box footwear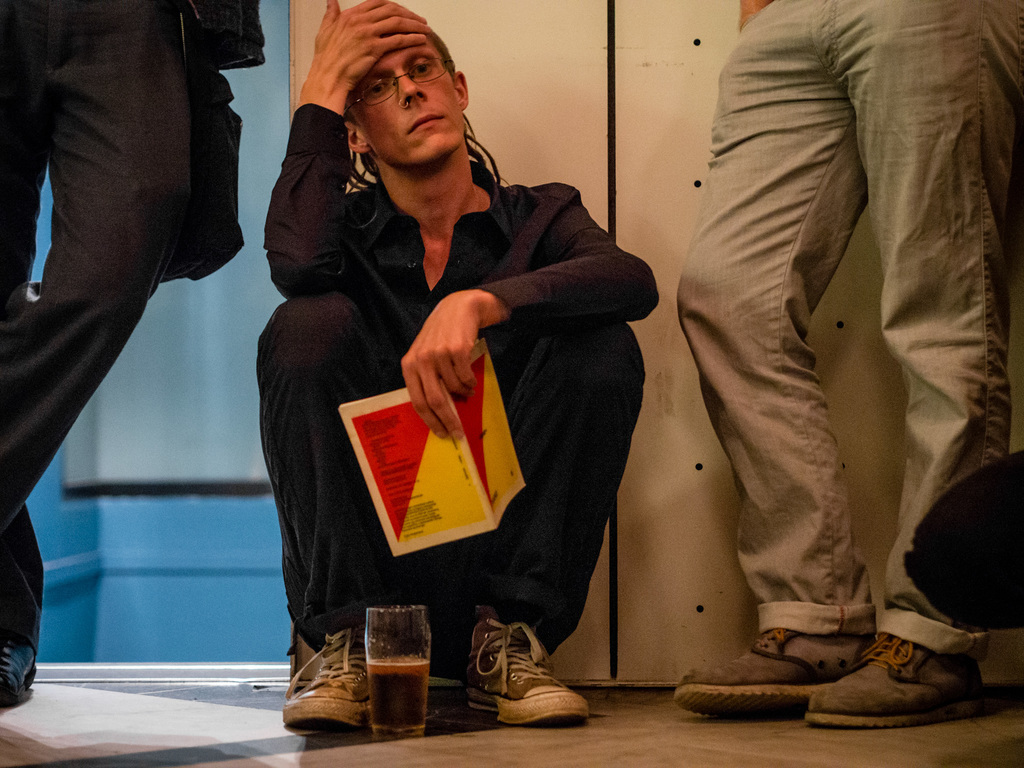
464:605:588:726
